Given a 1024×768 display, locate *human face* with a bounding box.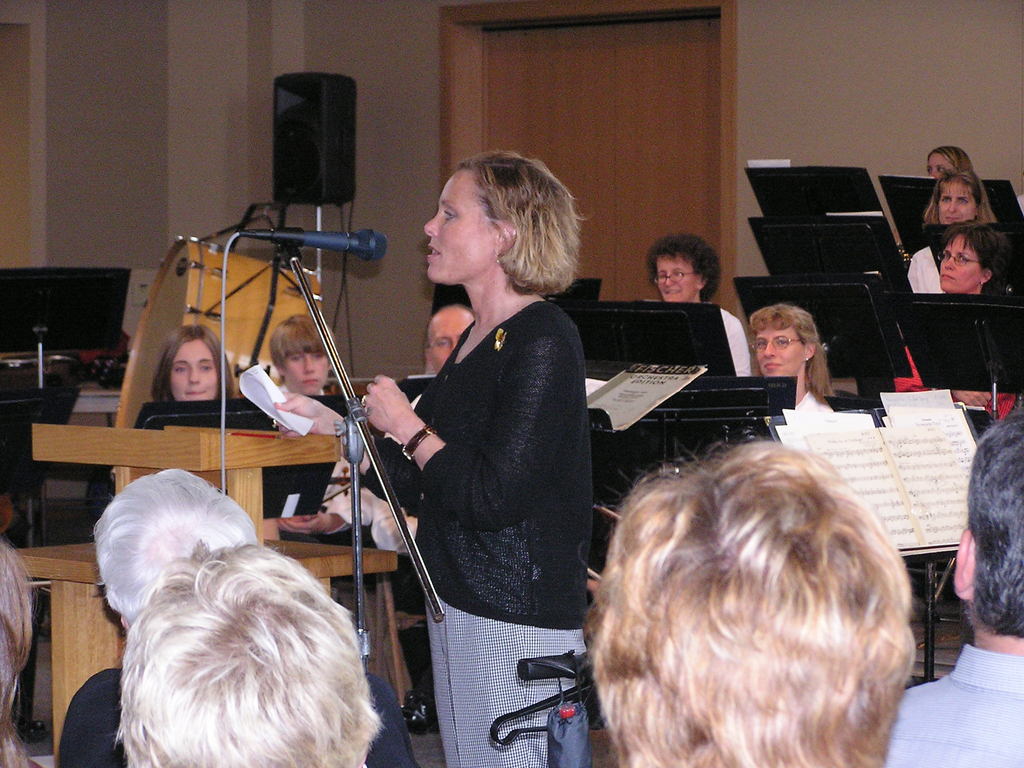
Located: x1=429, y1=316, x2=474, y2=369.
